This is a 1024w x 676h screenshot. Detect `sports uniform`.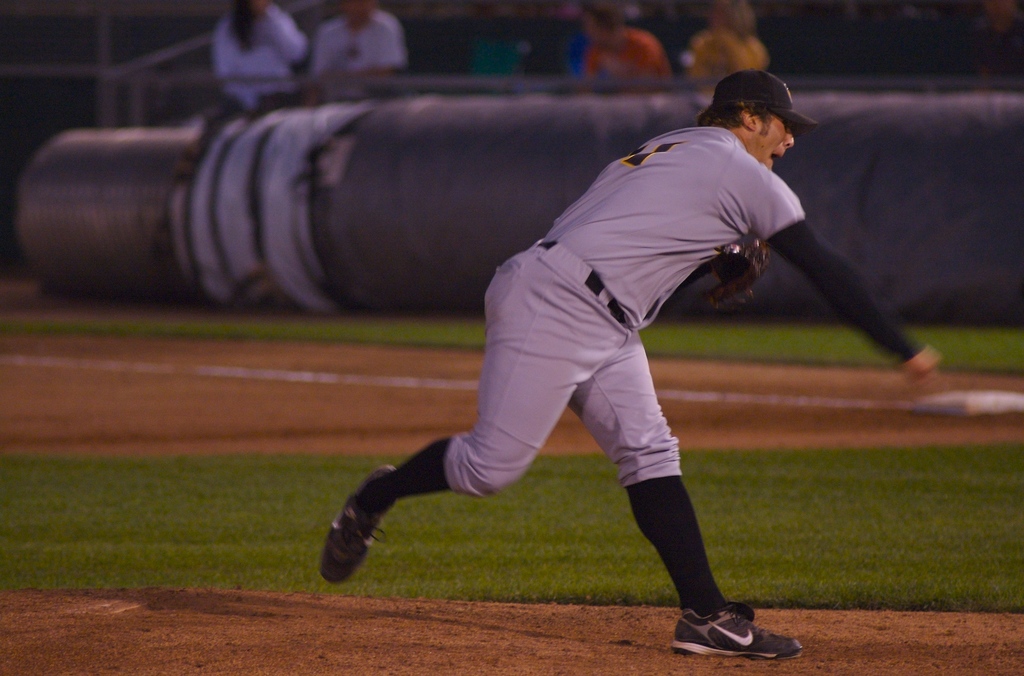
select_region(316, 95, 846, 627).
